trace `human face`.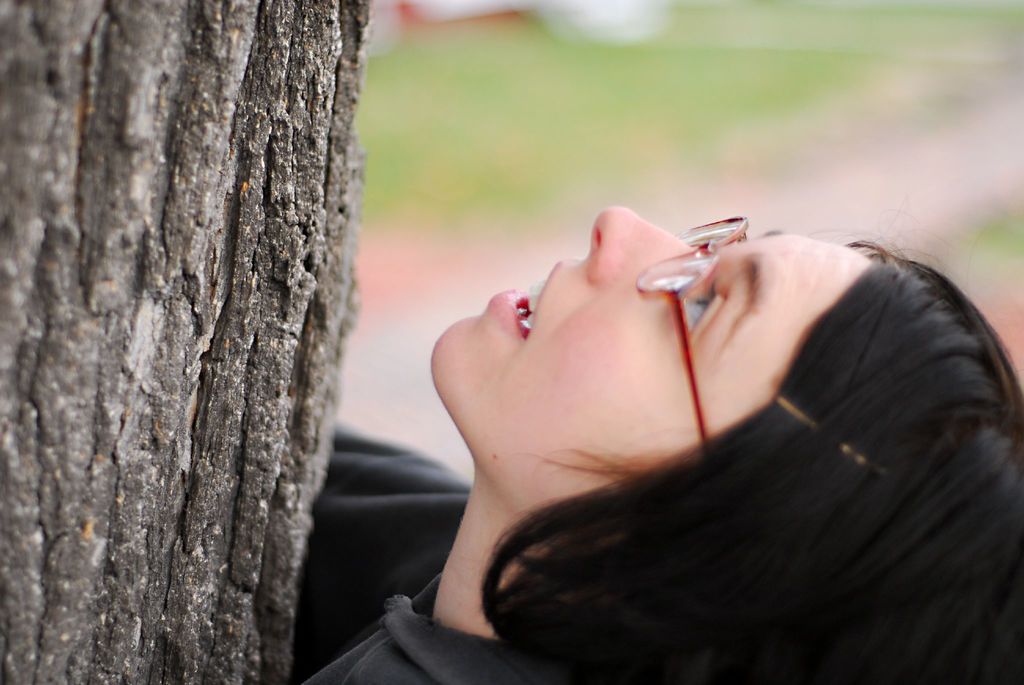
Traced to bbox=(424, 202, 870, 496).
